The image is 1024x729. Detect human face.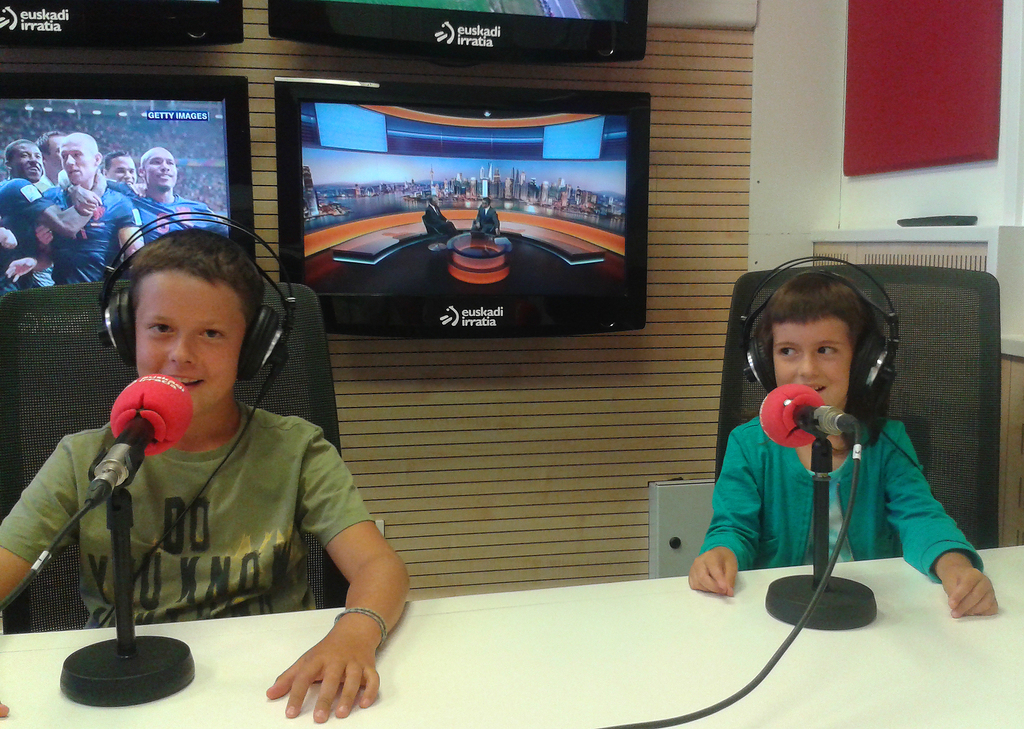
Detection: locate(140, 277, 247, 410).
